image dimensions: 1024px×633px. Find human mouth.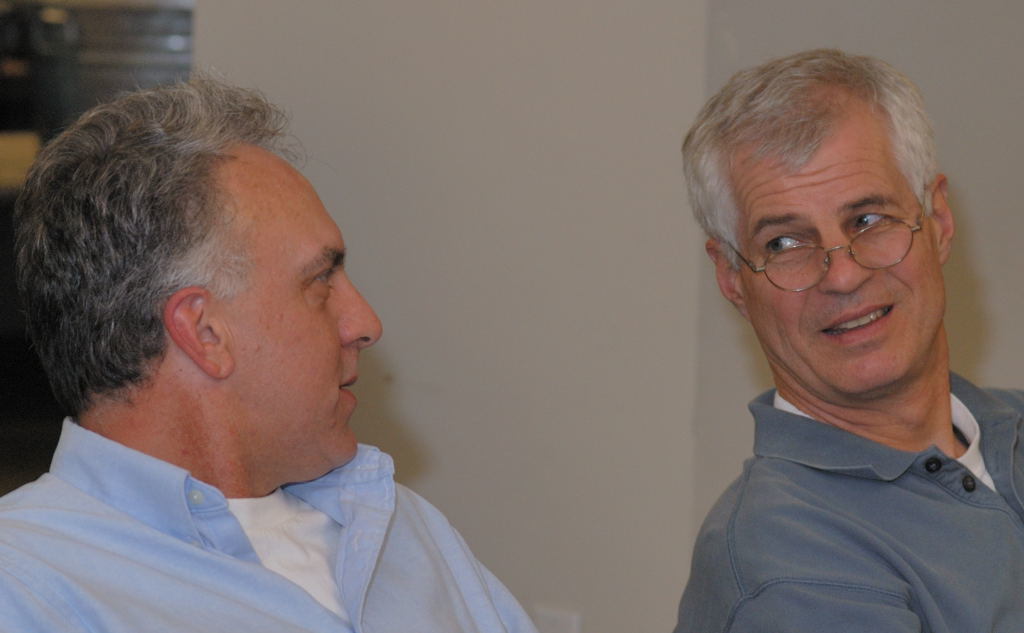
[left=821, top=304, right=892, bottom=340].
